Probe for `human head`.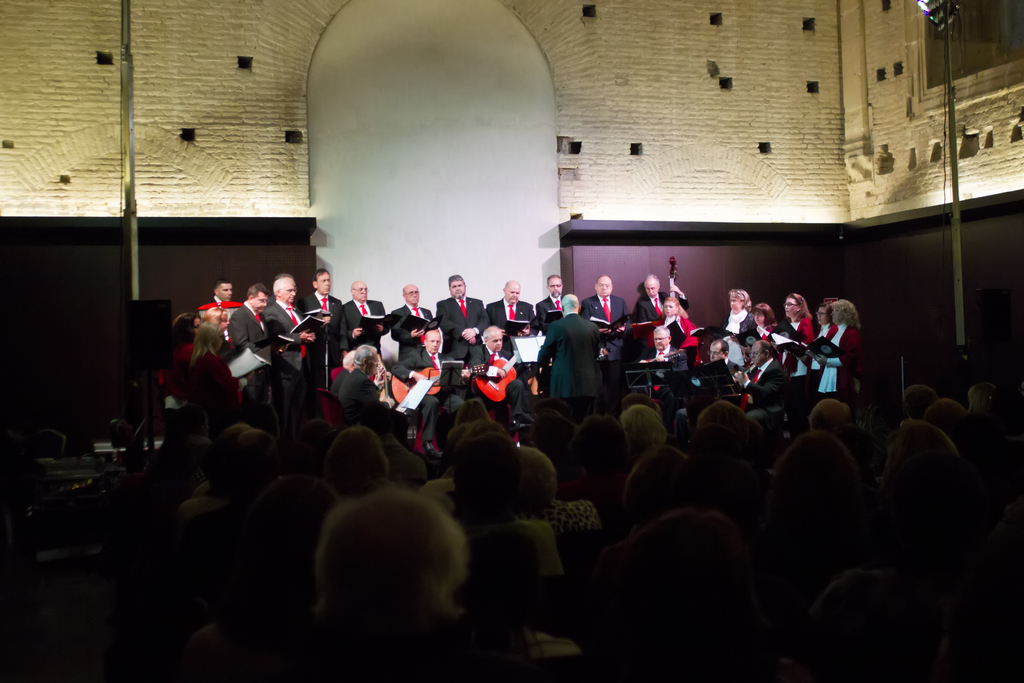
Probe result: detection(504, 281, 521, 300).
